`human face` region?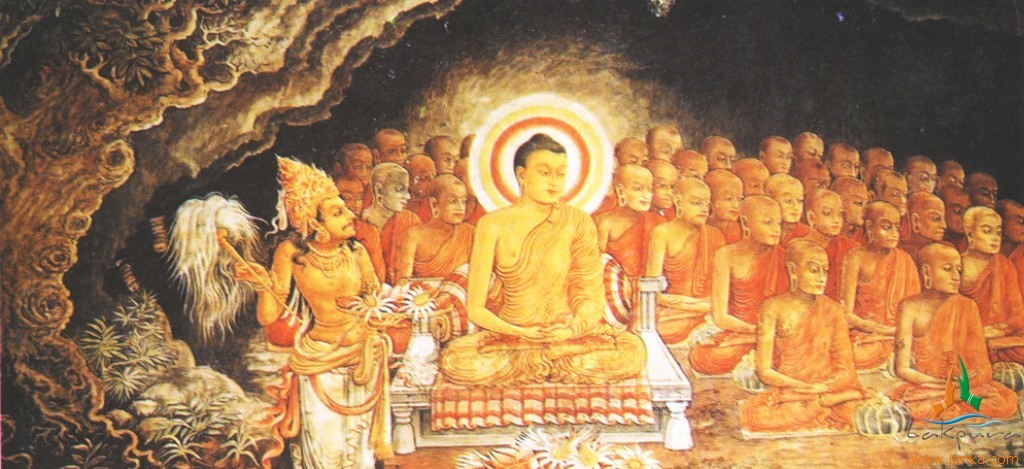
crop(921, 206, 942, 232)
